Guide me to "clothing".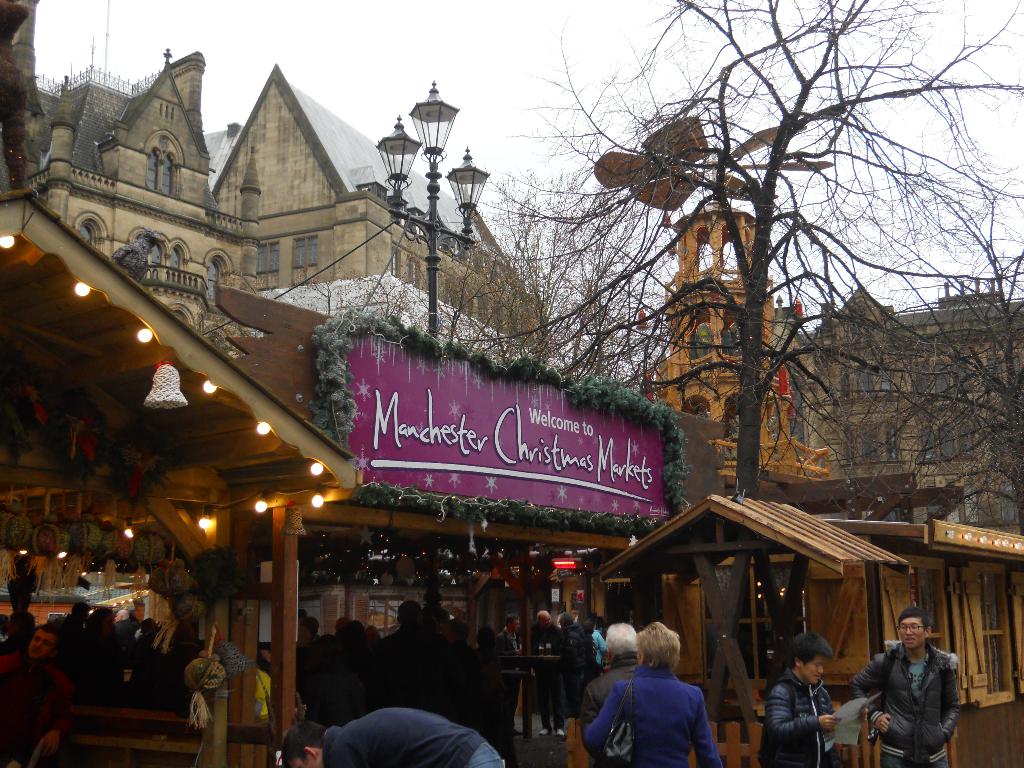
Guidance: {"left": 494, "top": 625, "right": 525, "bottom": 732}.
